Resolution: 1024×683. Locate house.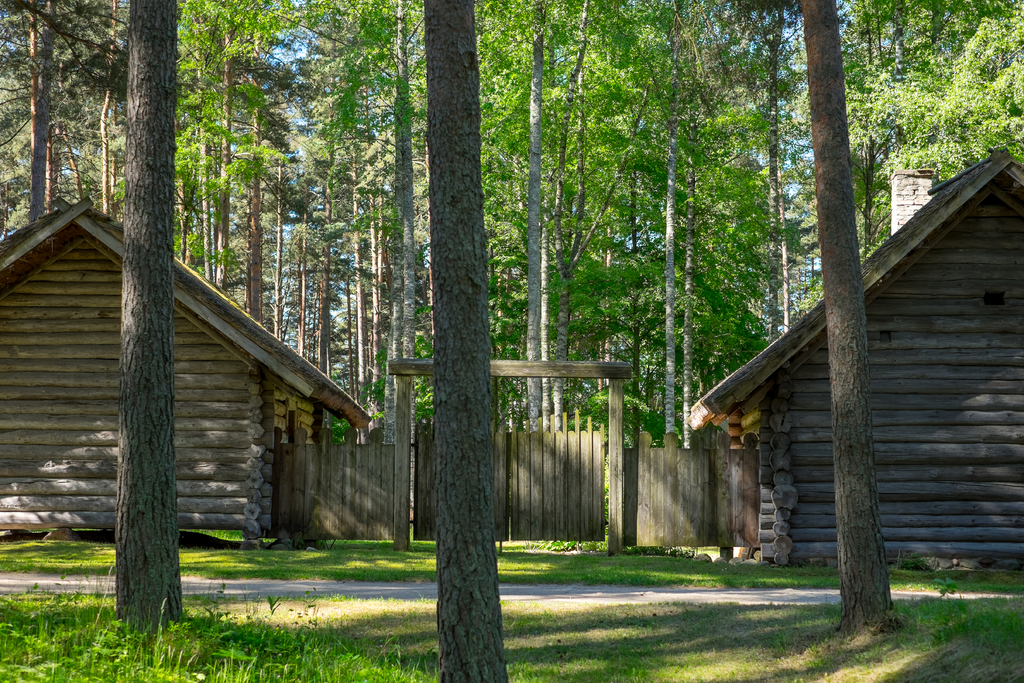
52/190/369/614.
